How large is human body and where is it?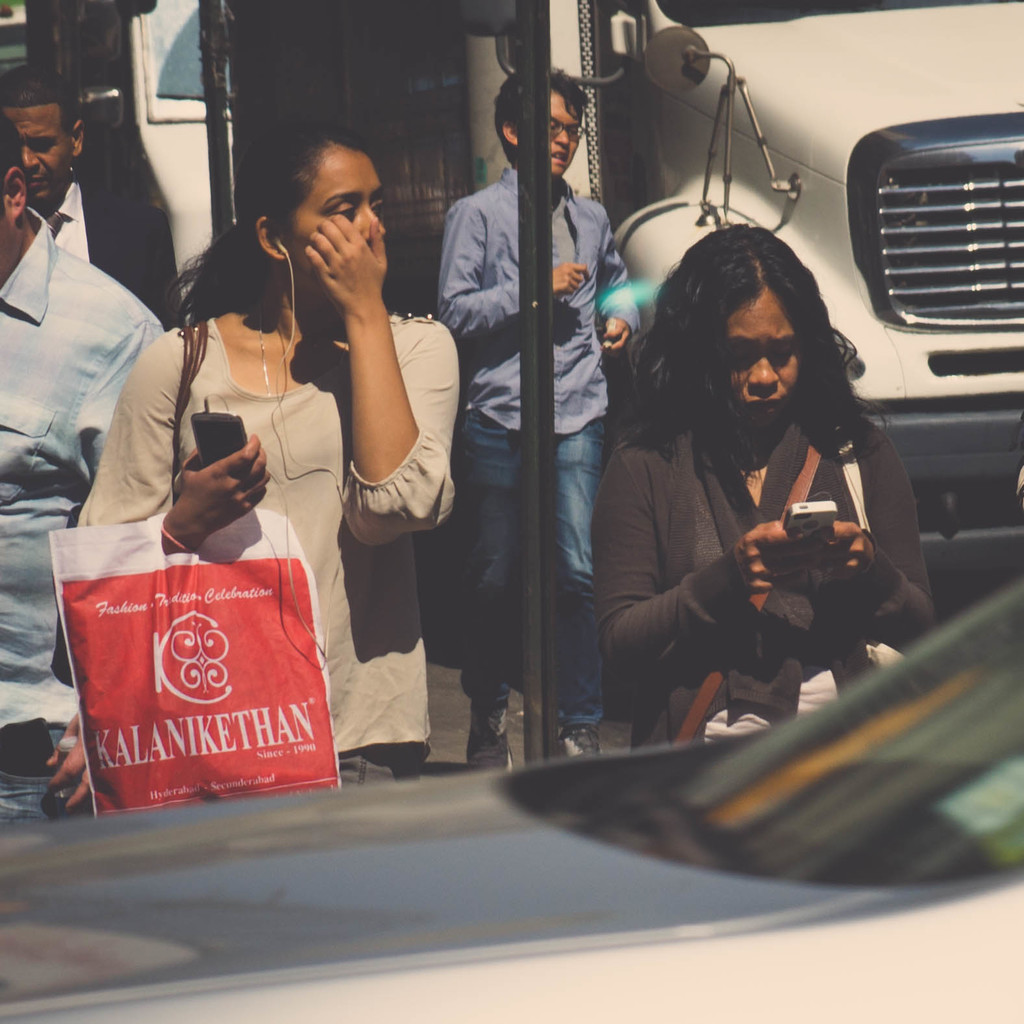
Bounding box: (86, 195, 445, 745).
